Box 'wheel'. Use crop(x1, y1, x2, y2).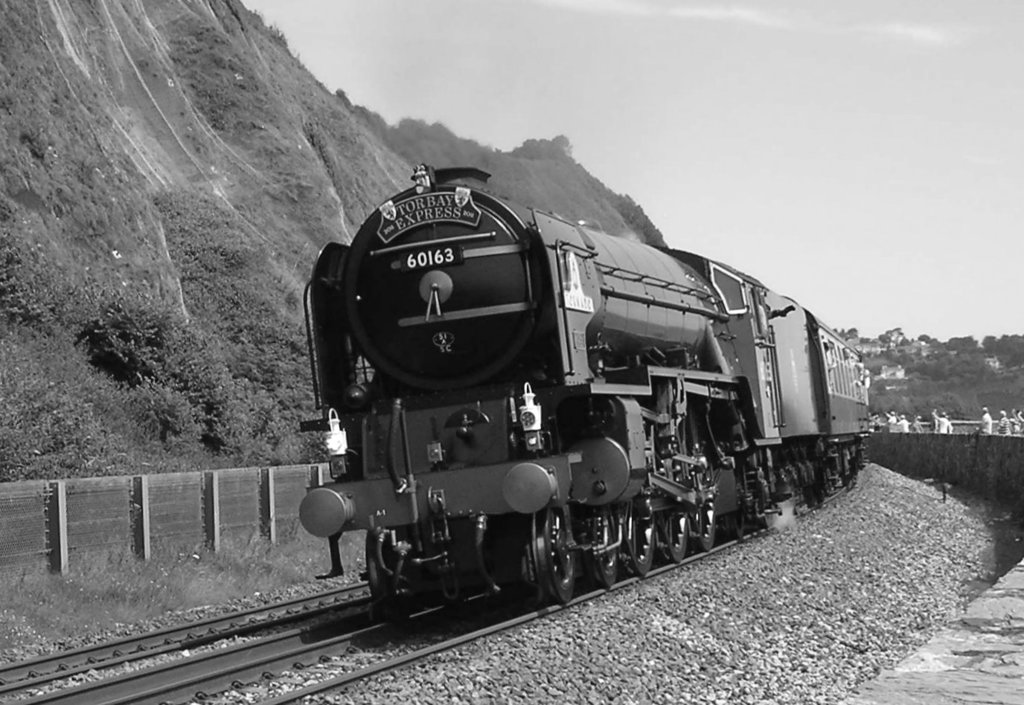
crop(669, 503, 689, 566).
